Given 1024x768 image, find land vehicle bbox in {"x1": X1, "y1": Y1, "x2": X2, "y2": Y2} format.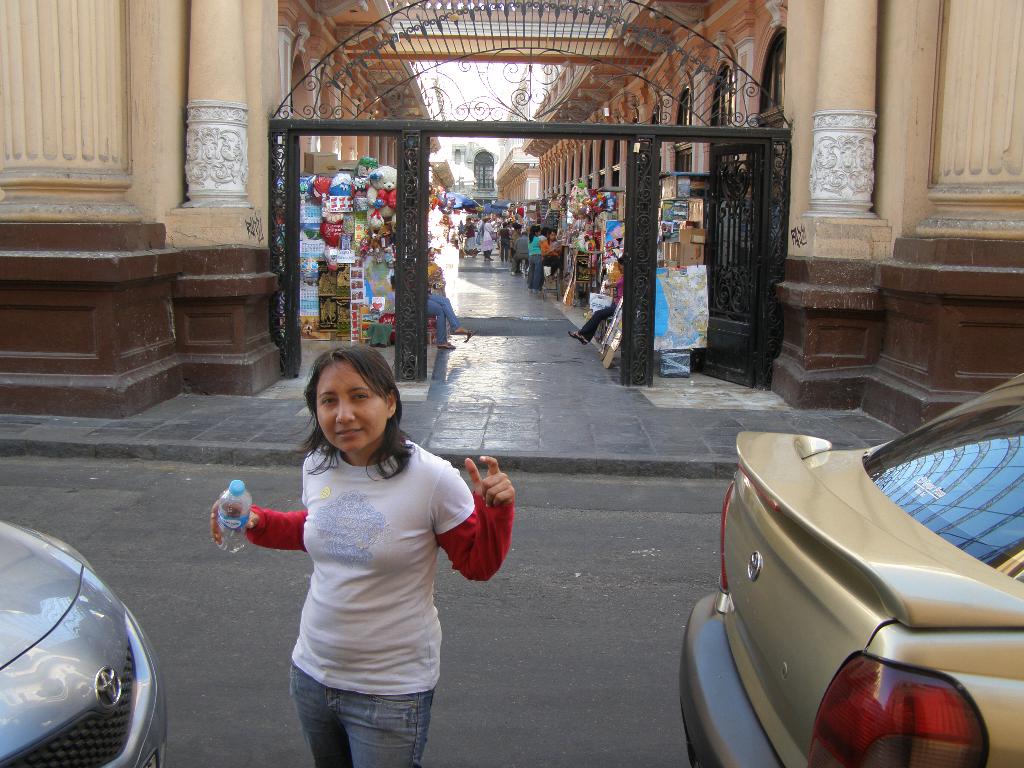
{"x1": 0, "y1": 522, "x2": 166, "y2": 767}.
